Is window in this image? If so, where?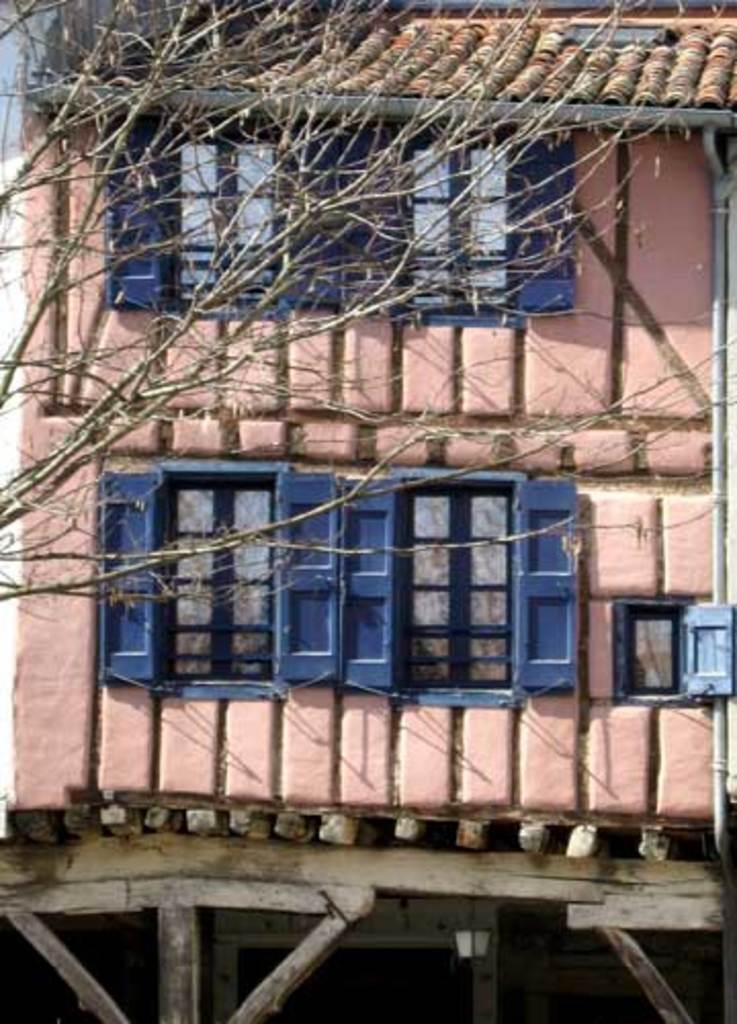
Yes, at pyautogui.locateOnScreen(403, 461, 553, 692).
